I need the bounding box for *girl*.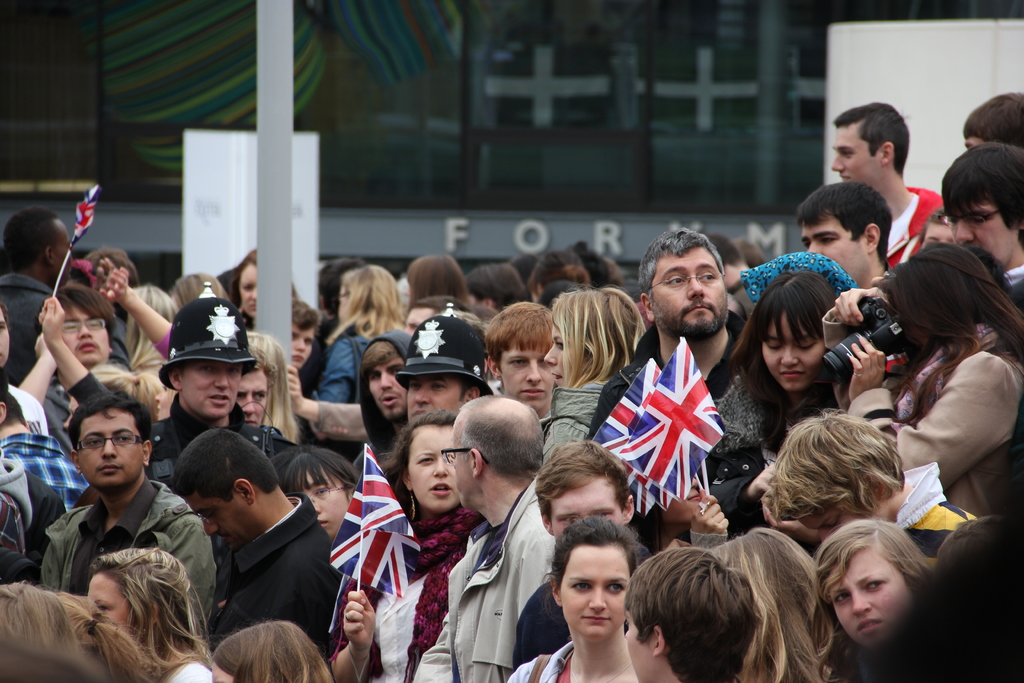
Here it is: locate(324, 404, 489, 682).
